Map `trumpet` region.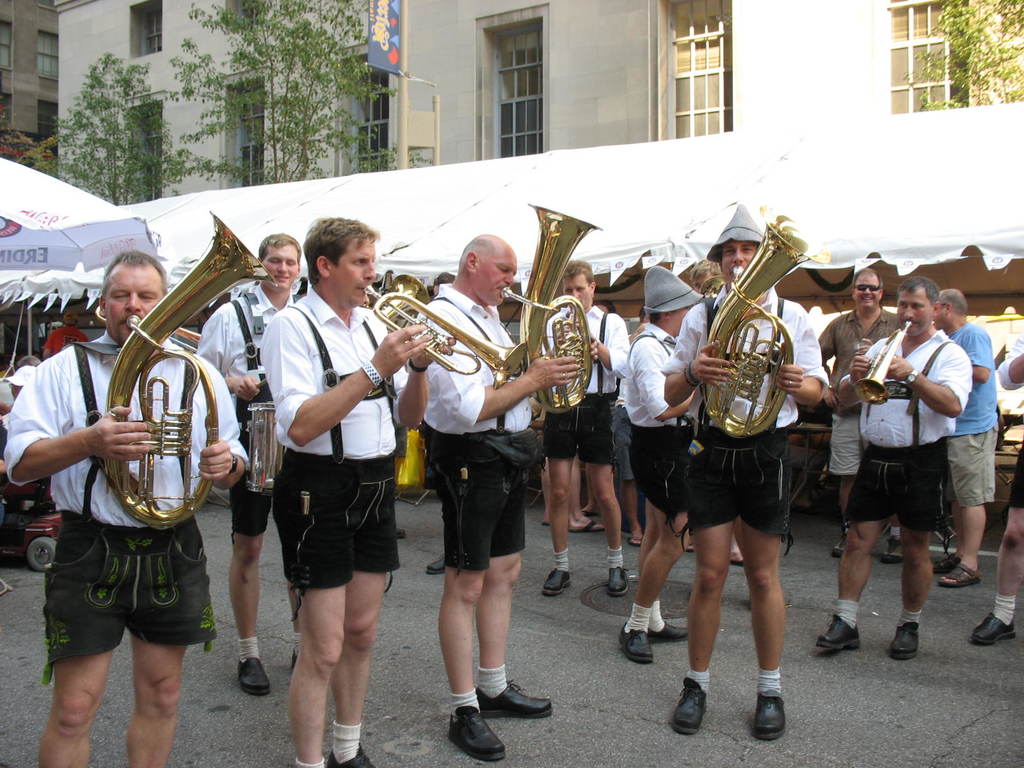
Mapped to 340,251,540,406.
